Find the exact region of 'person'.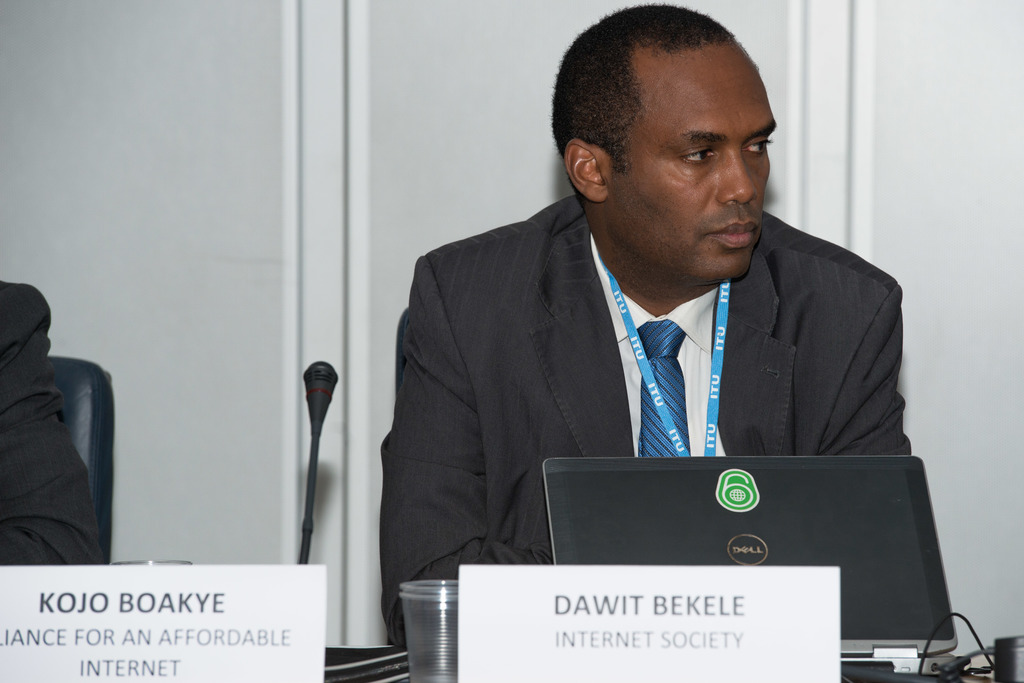
Exact region: region(380, 4, 913, 650).
